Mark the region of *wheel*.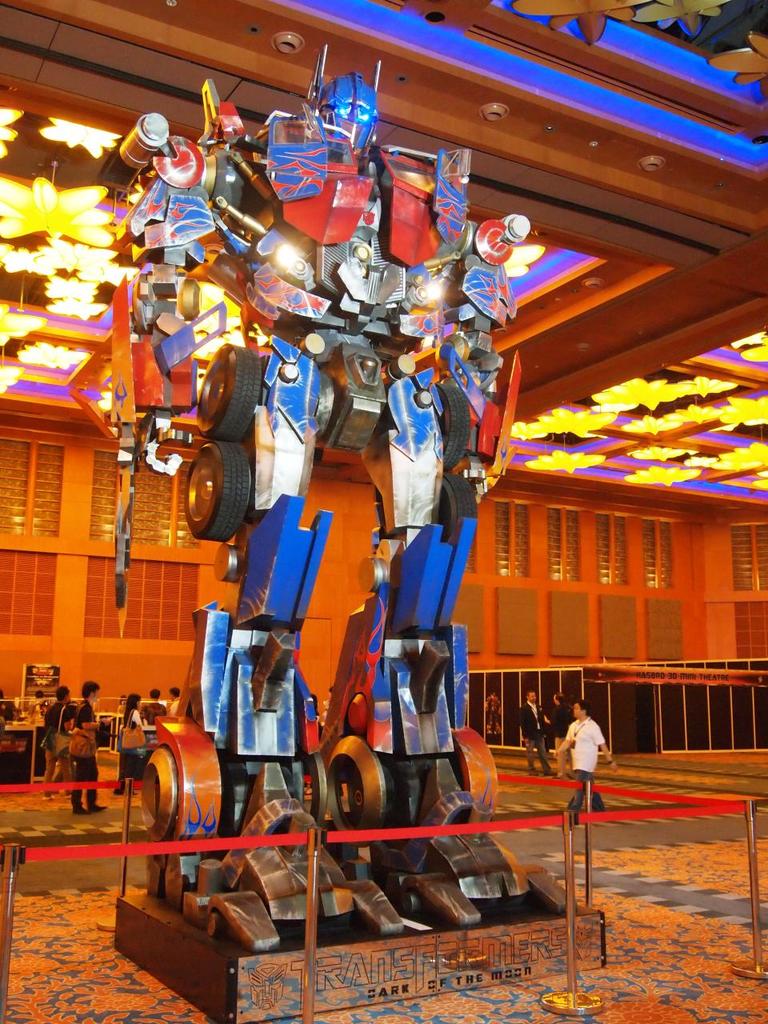
Region: l=440, t=471, r=474, b=536.
